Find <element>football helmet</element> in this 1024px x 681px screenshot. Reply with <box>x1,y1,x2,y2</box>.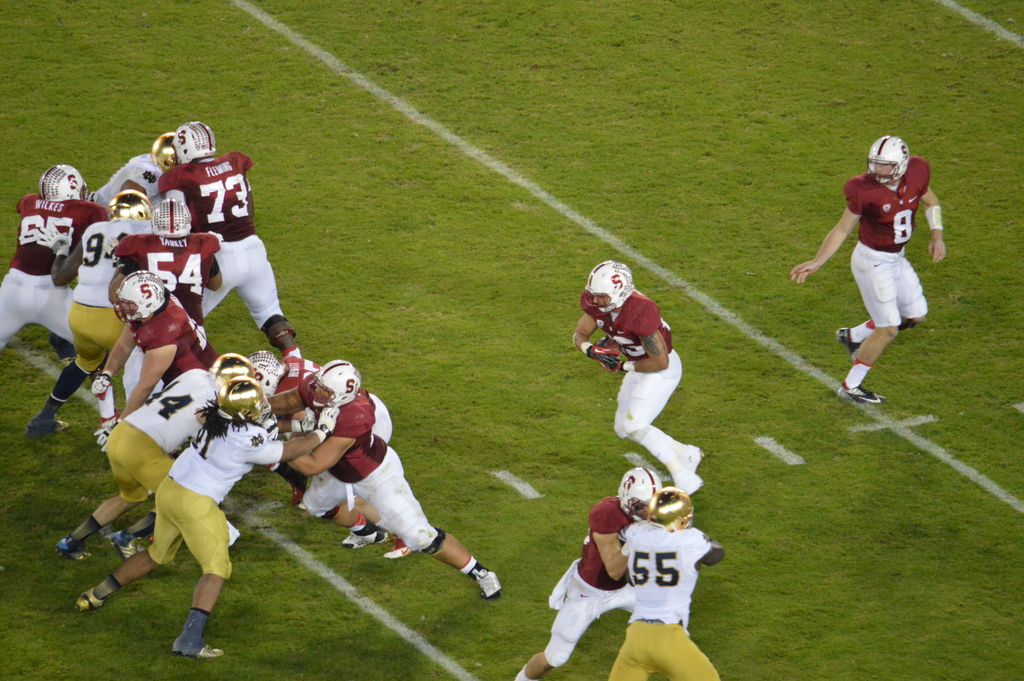
<box>867,136,910,188</box>.
